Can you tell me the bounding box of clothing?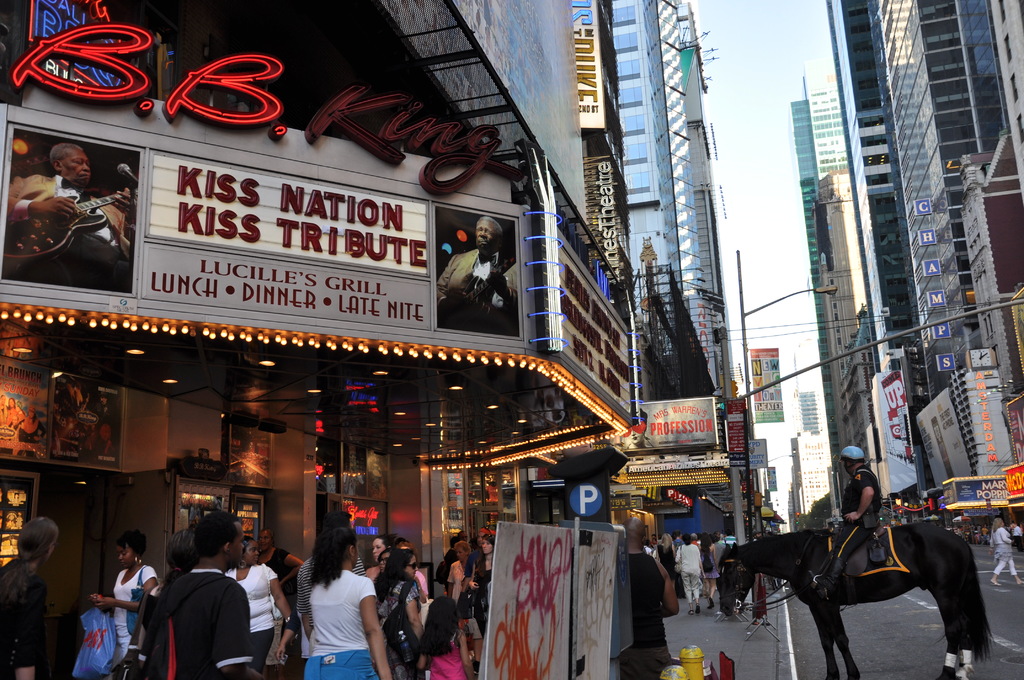
pyautogui.locateOnScreen(264, 544, 286, 576).
